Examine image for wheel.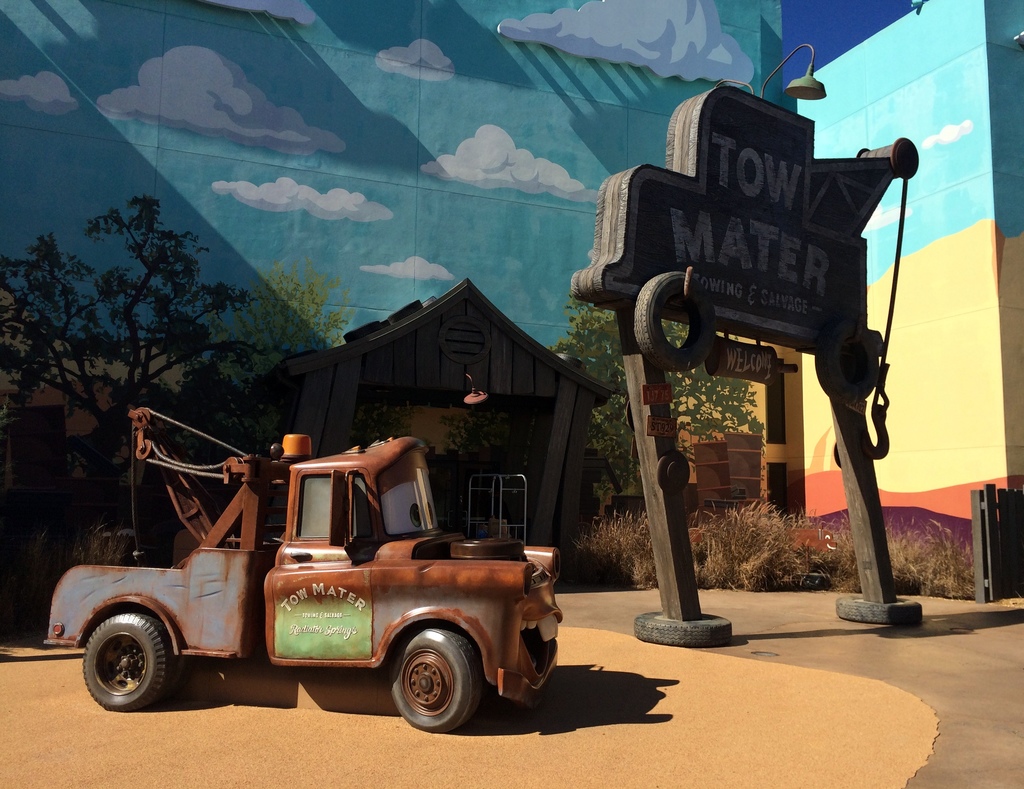
Examination result: {"x1": 816, "y1": 319, "x2": 885, "y2": 403}.
